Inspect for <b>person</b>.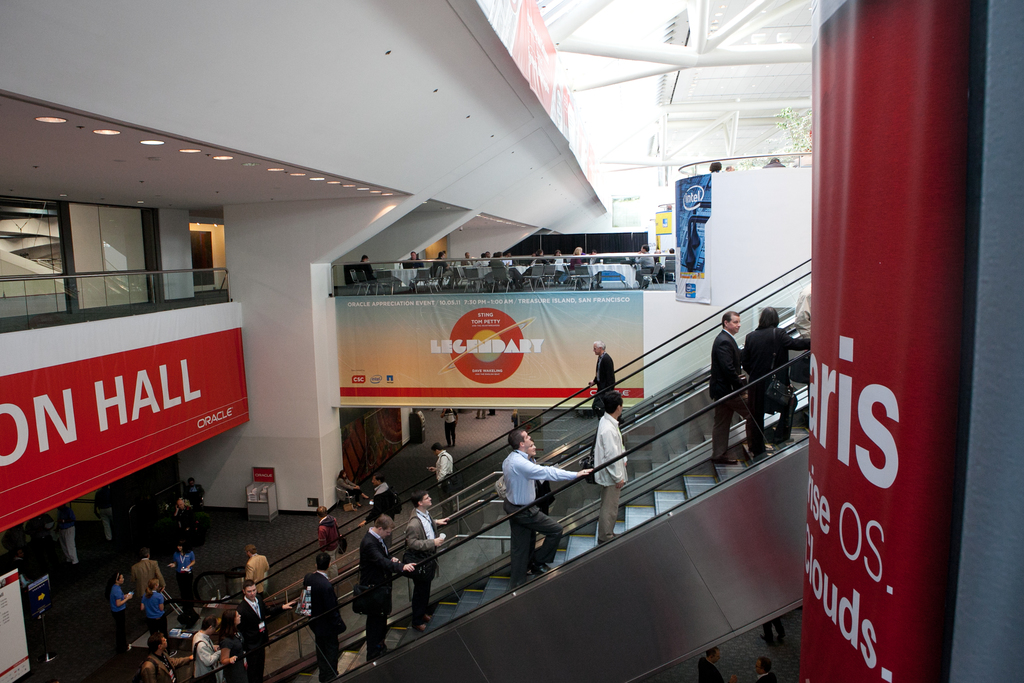
Inspection: bbox=(296, 549, 346, 682).
